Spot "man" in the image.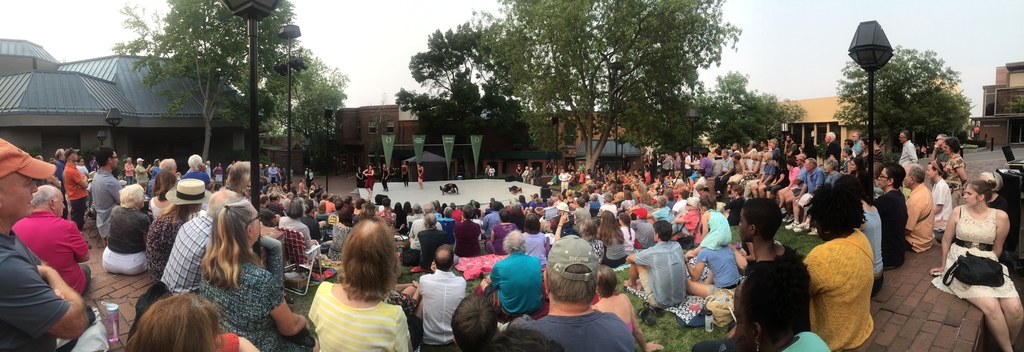
"man" found at bbox=[258, 195, 282, 225].
